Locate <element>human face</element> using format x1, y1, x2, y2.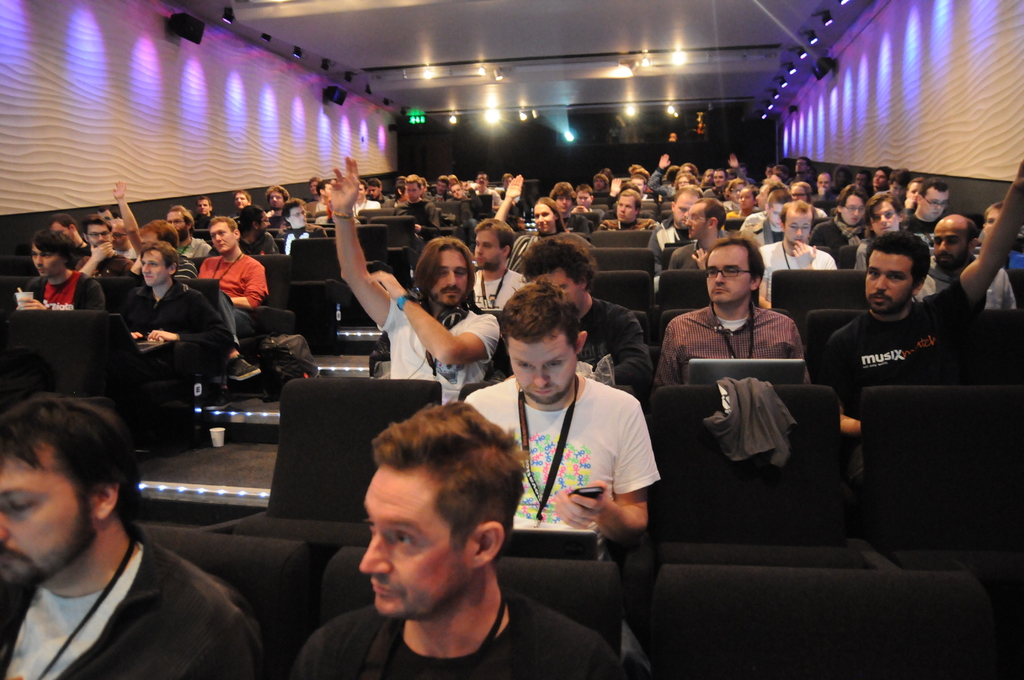
358, 465, 469, 617.
